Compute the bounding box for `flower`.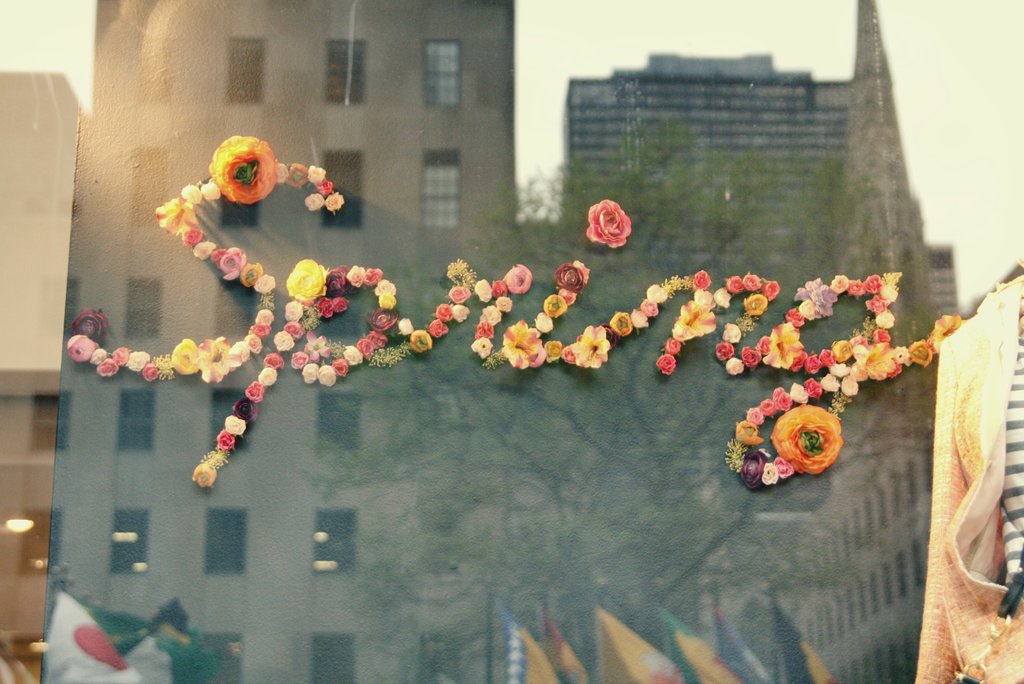
[321,193,344,208].
